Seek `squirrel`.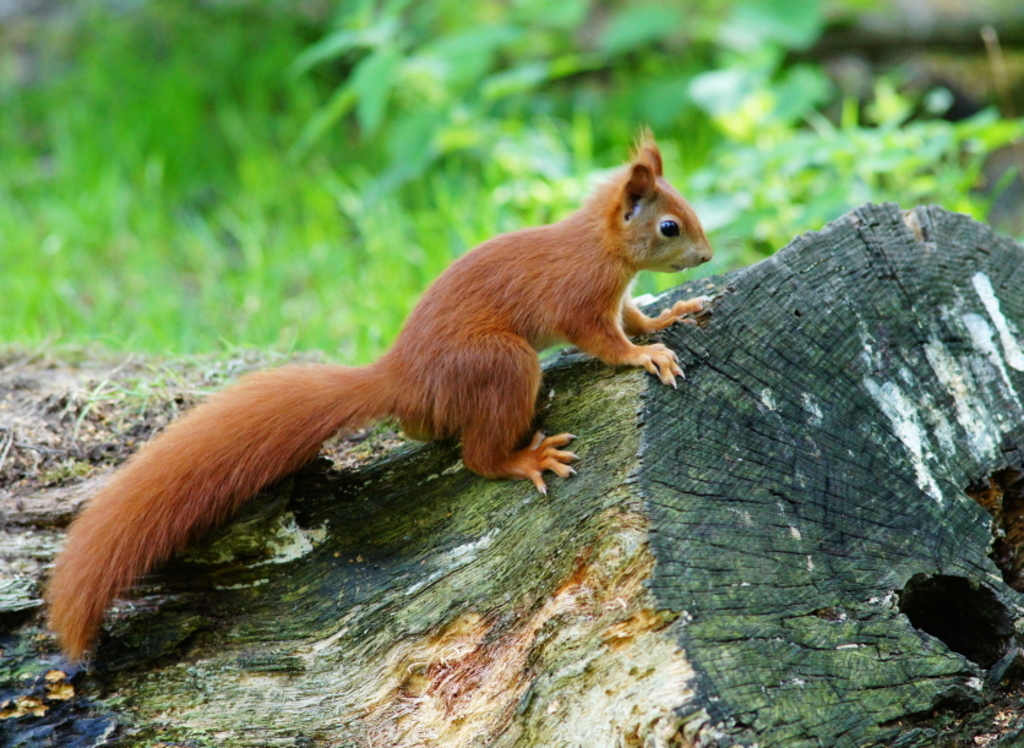
[27,122,719,675].
